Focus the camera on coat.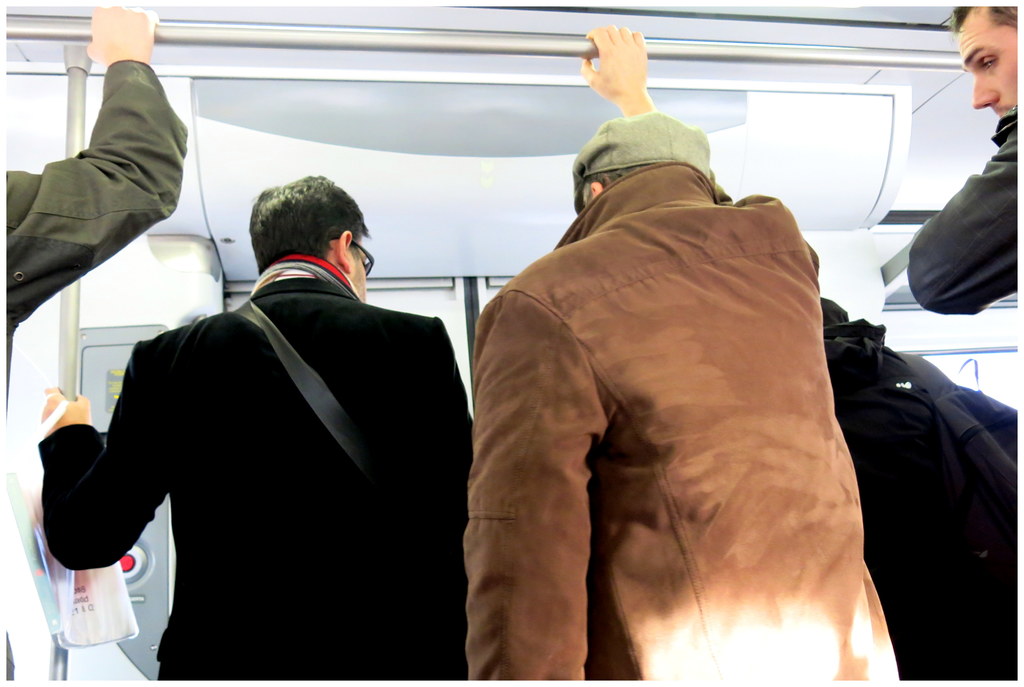
Focus region: box(0, 56, 184, 373).
